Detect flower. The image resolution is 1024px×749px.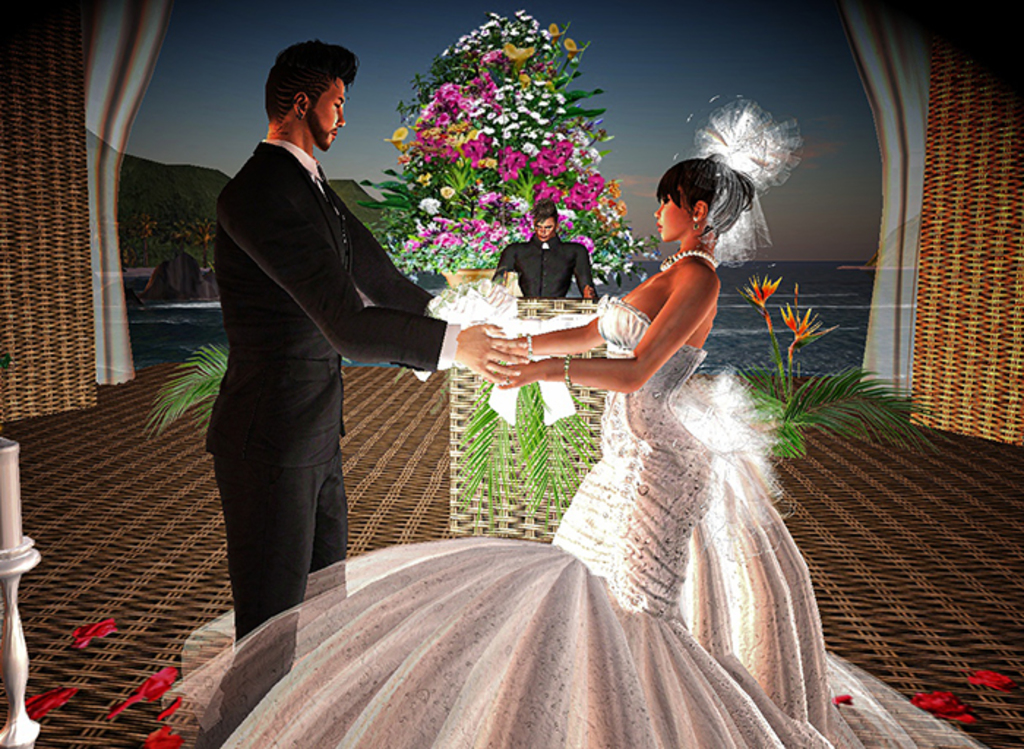
{"x1": 827, "y1": 688, "x2": 850, "y2": 712}.
